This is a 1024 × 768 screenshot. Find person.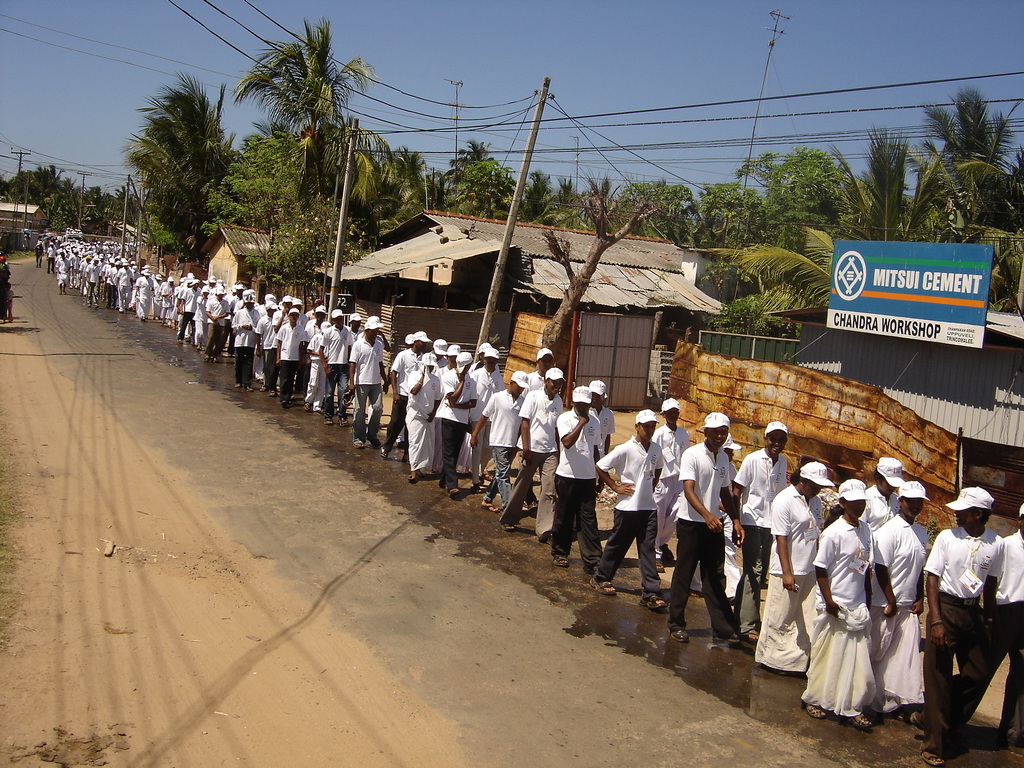
Bounding box: l=650, t=392, r=697, b=578.
